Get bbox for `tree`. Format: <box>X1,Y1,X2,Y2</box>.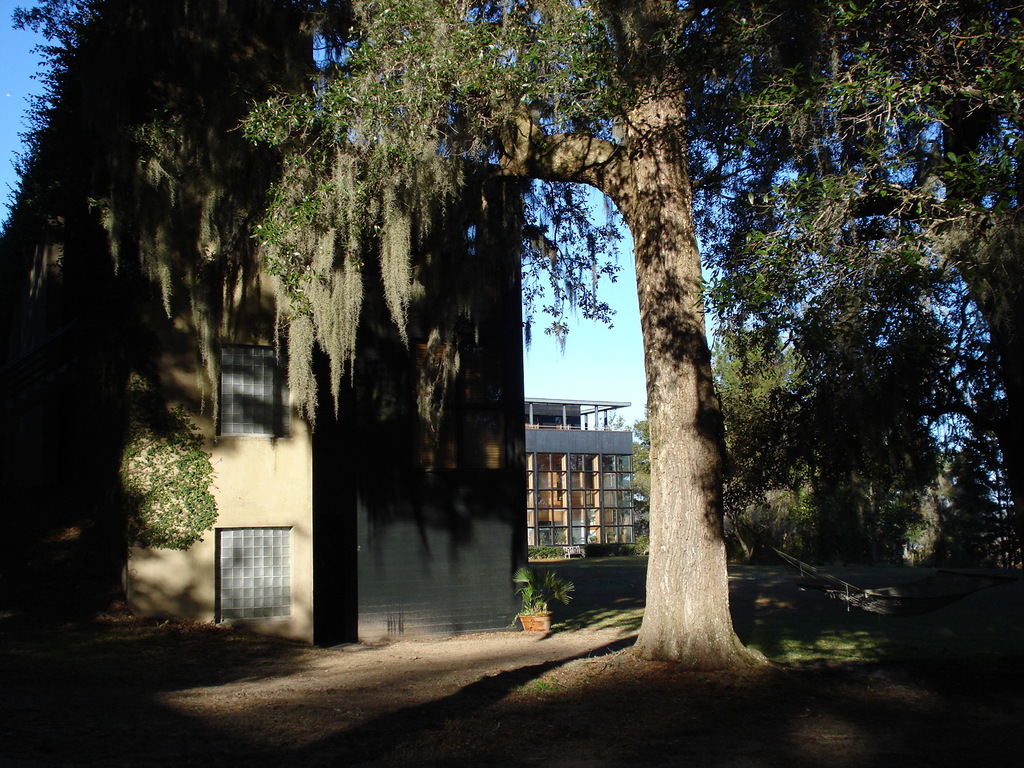
<box>0,0,1023,666</box>.
